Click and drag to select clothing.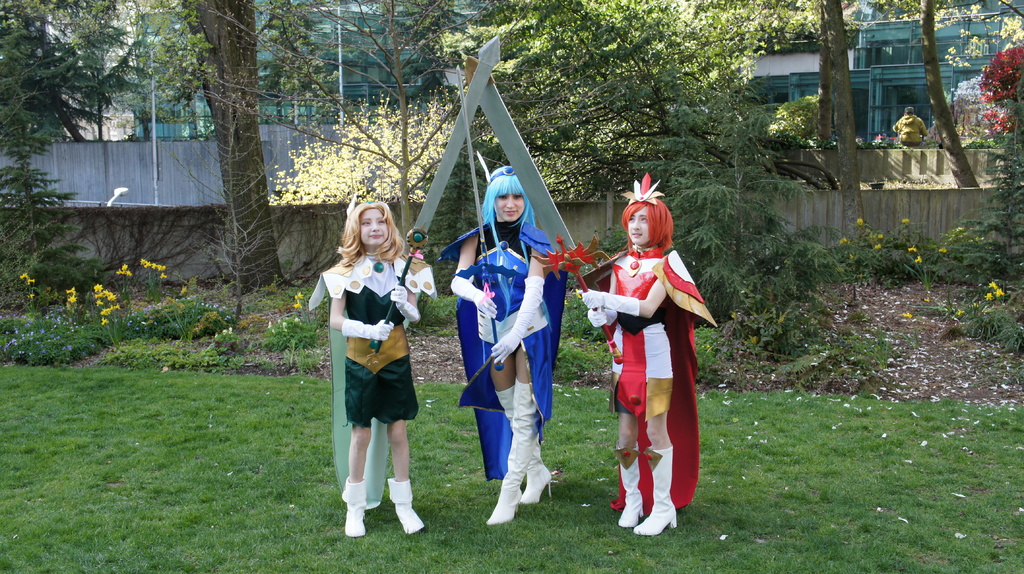
Selection: select_region(308, 258, 441, 424).
